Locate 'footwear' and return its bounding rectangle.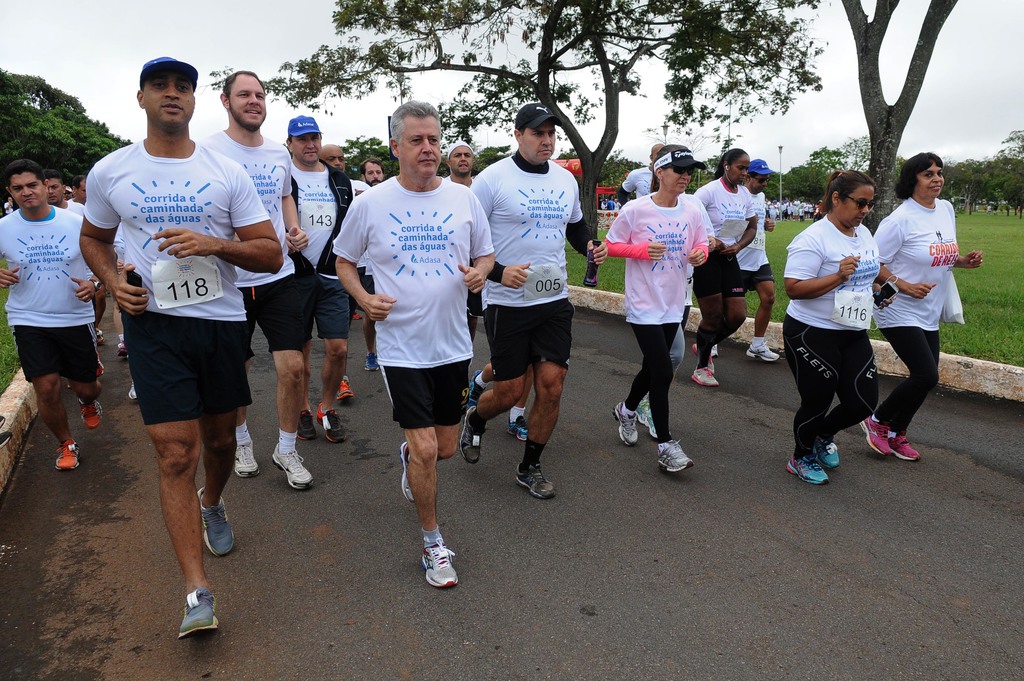
rect(421, 537, 460, 587).
